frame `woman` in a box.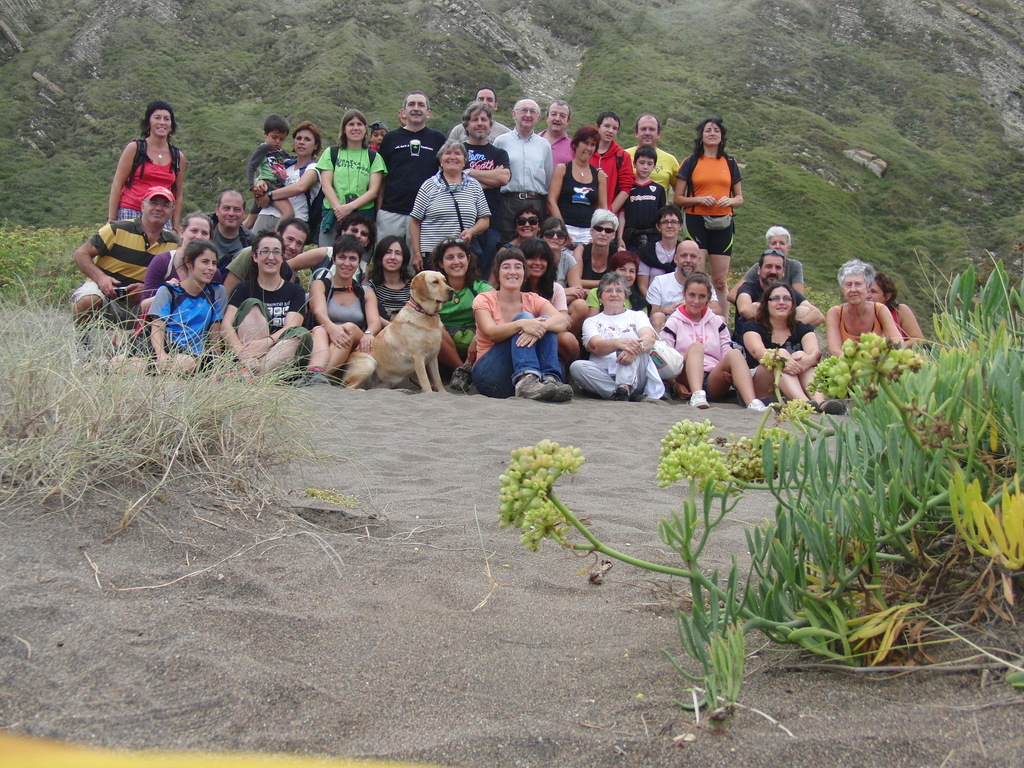
locate(278, 209, 381, 283).
